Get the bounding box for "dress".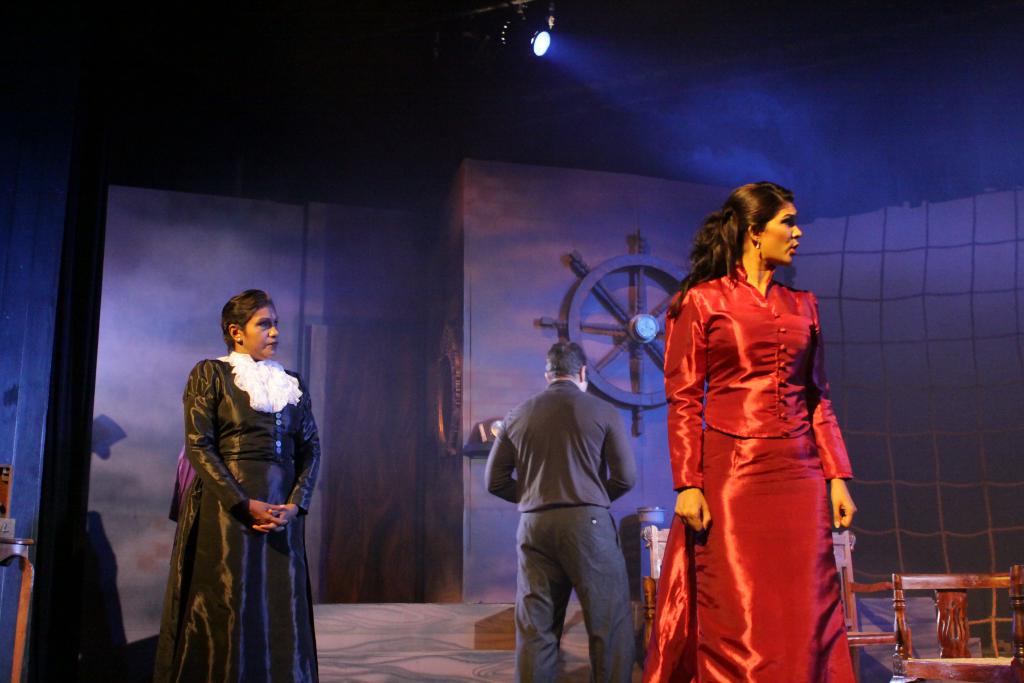
bbox=(641, 258, 855, 682).
